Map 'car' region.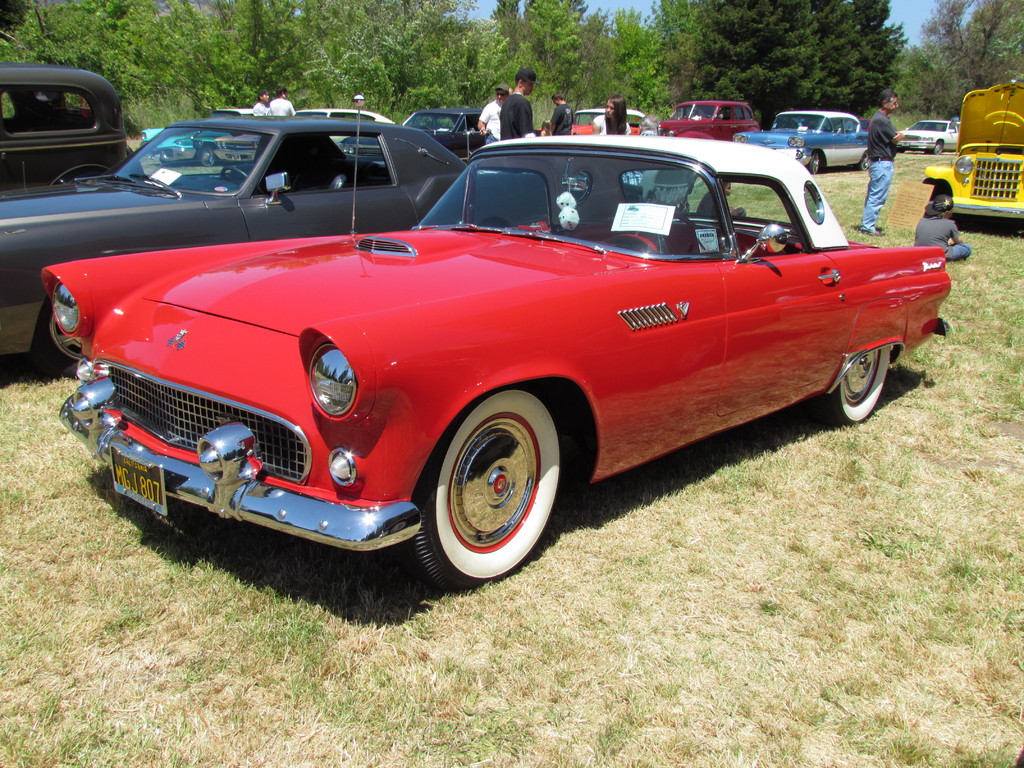
Mapped to (0, 120, 467, 379).
